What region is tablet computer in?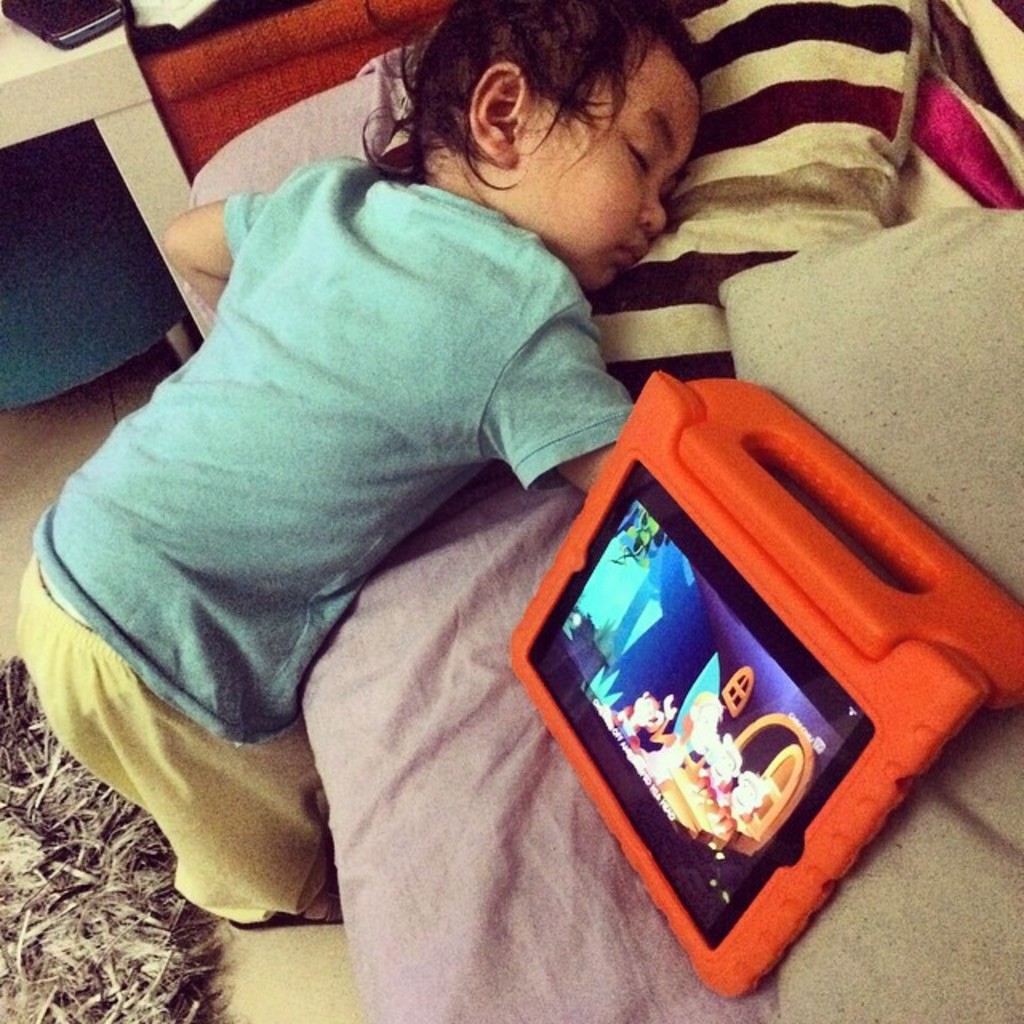
detection(510, 371, 1022, 1002).
